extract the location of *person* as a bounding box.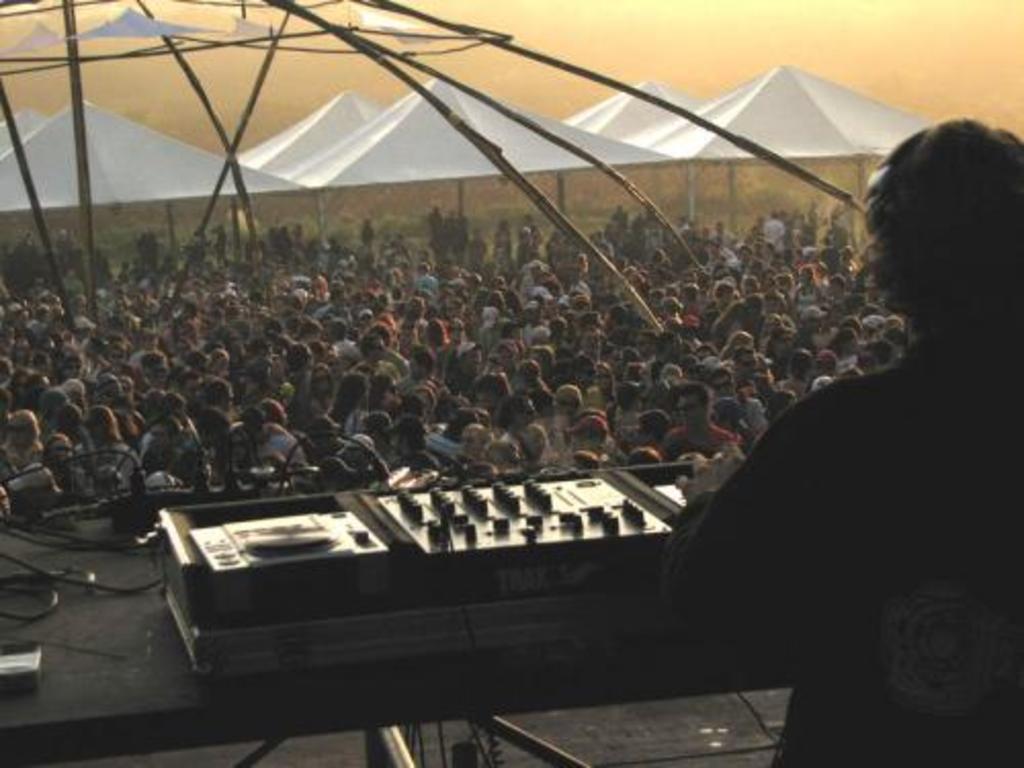
<bbox>70, 317, 96, 350</bbox>.
